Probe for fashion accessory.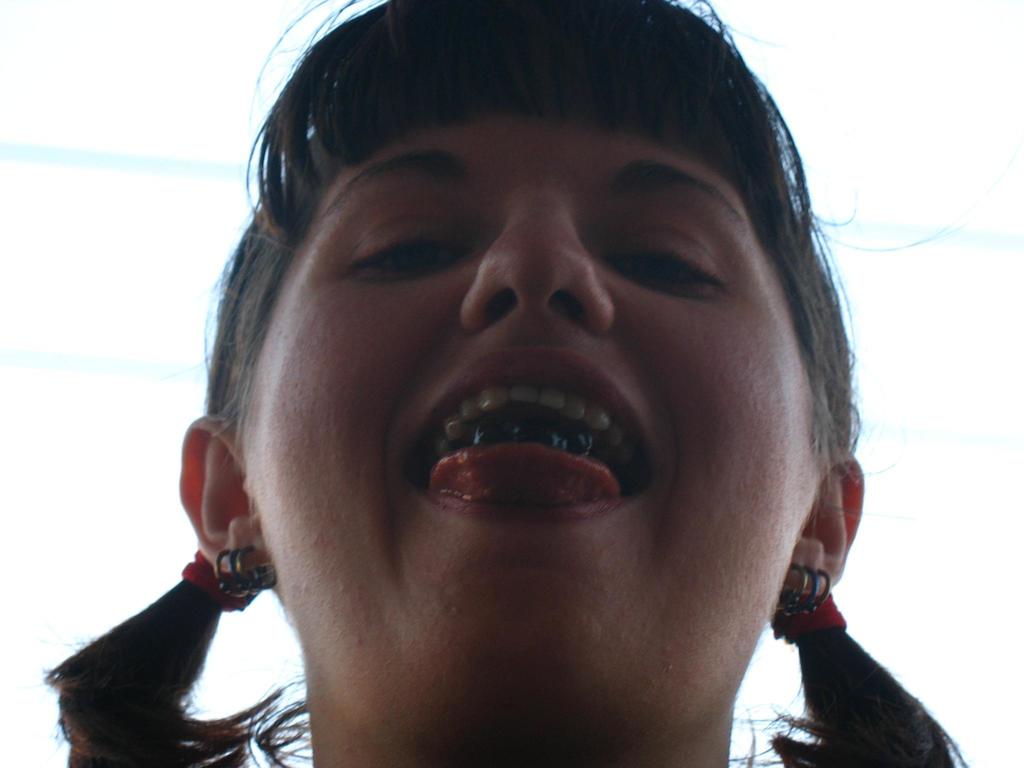
Probe result: x1=771, y1=590, x2=847, y2=646.
